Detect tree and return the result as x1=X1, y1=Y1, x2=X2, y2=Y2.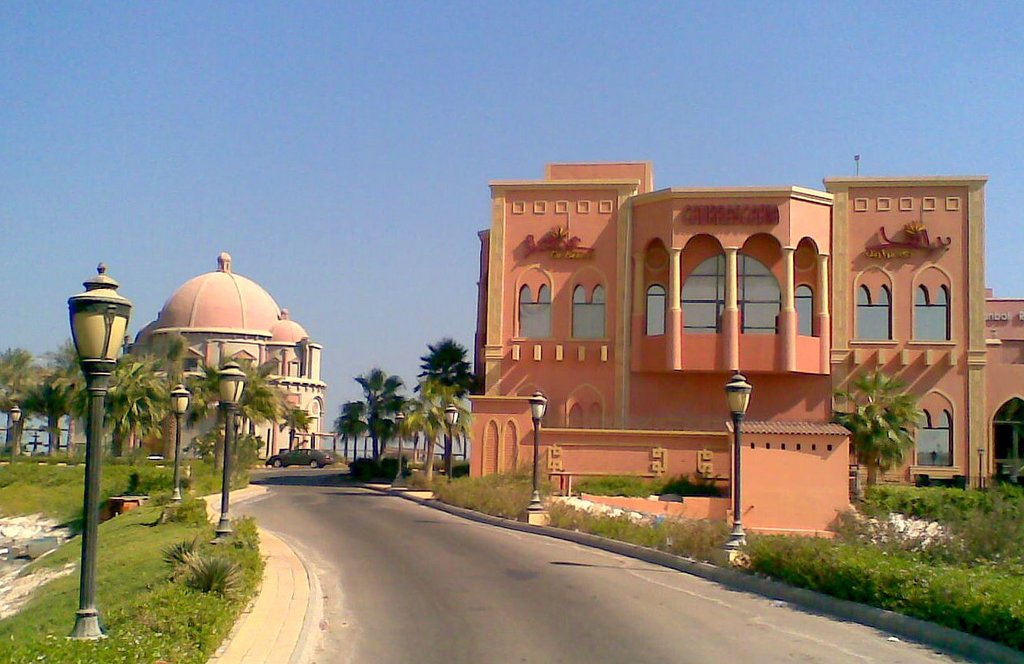
x1=336, y1=365, x2=403, y2=473.
